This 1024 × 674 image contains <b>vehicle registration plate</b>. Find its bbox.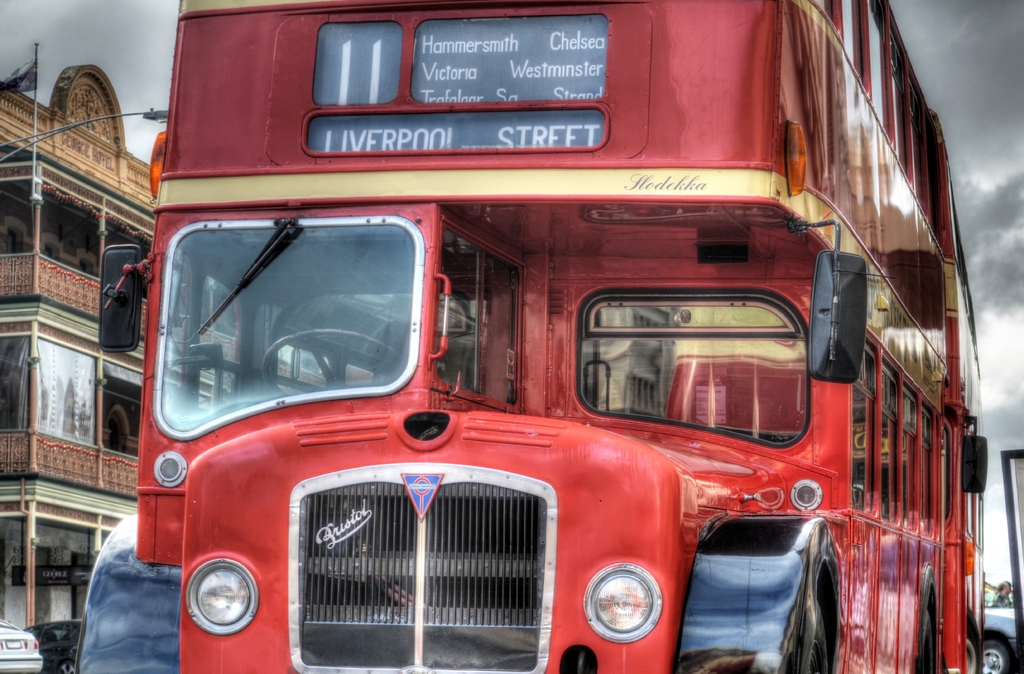
[left=5, top=637, right=24, bottom=648].
